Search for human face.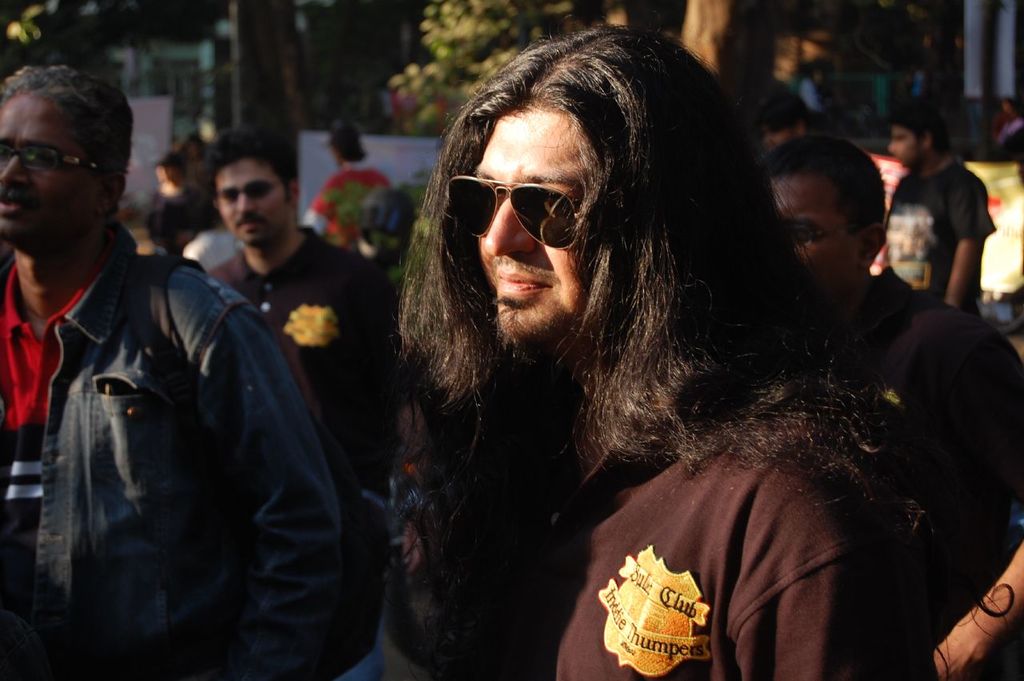
Found at detection(767, 177, 860, 310).
